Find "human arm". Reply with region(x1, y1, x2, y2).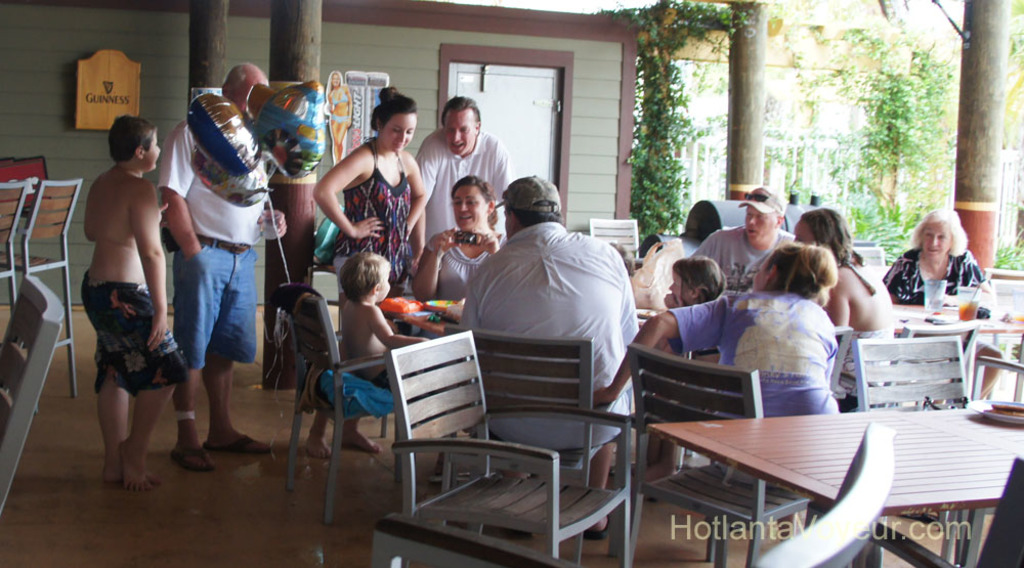
region(407, 134, 431, 266).
